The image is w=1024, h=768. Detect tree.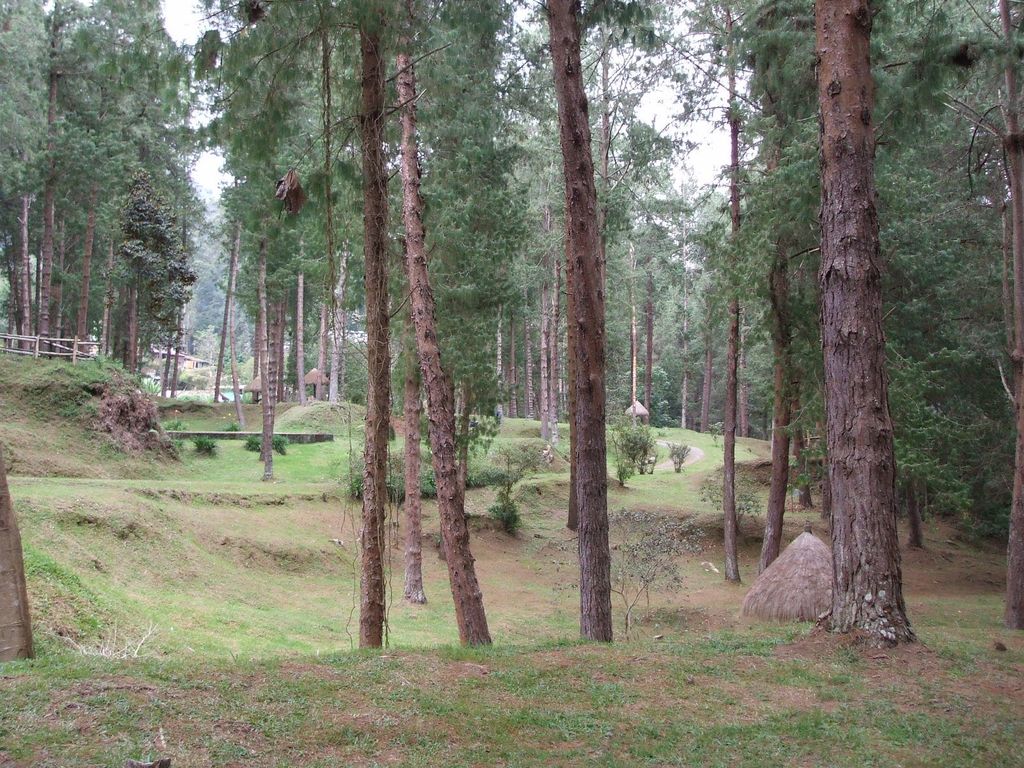
Detection: box=[1, 447, 38, 664].
